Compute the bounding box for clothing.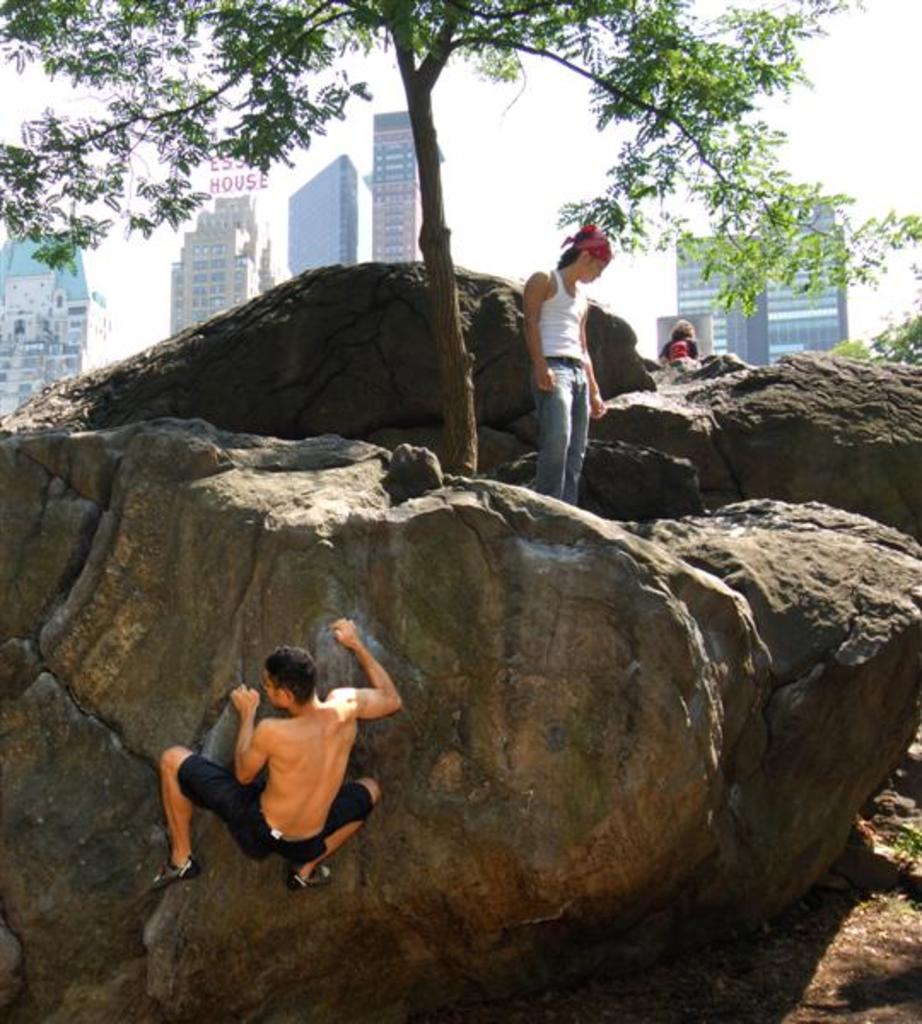
{"x1": 659, "y1": 333, "x2": 697, "y2": 357}.
